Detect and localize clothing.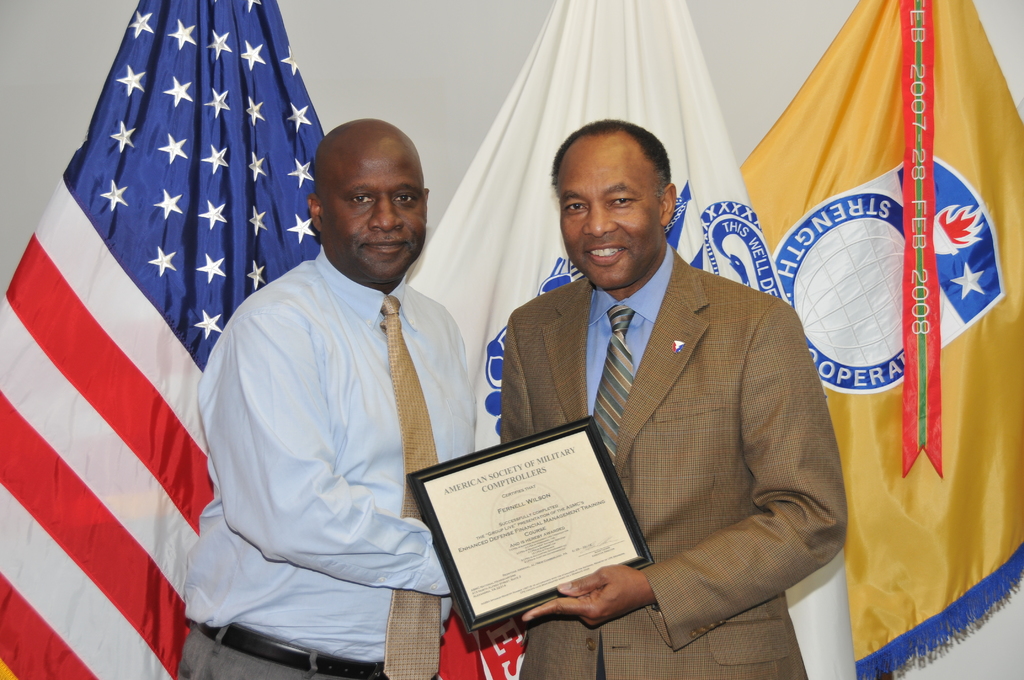
Localized at select_region(175, 164, 487, 658).
